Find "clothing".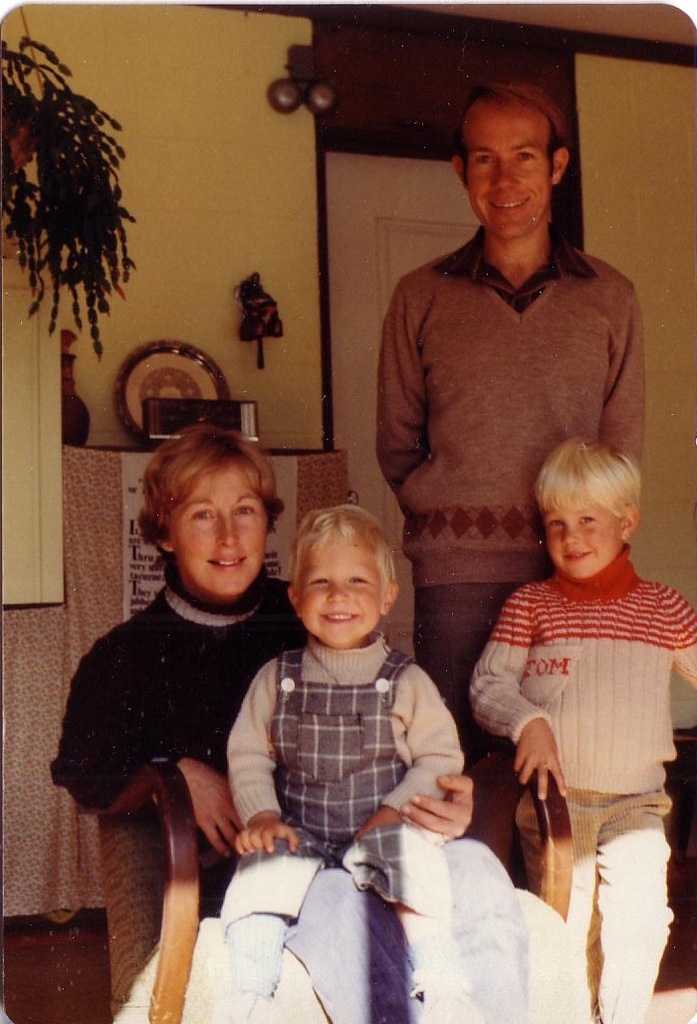
(54, 559, 533, 1023).
